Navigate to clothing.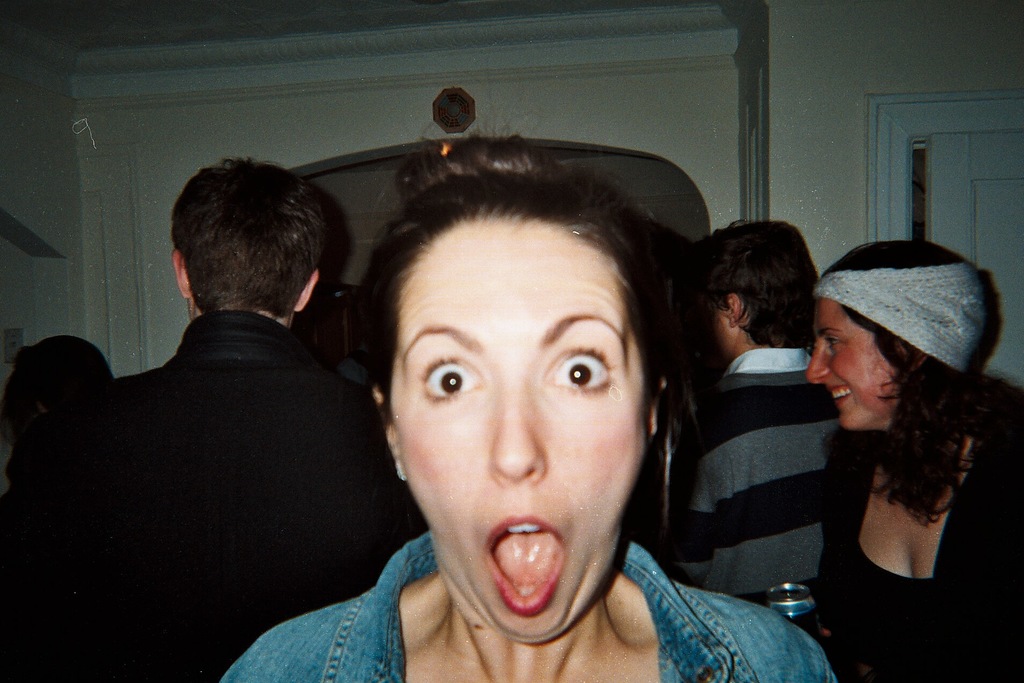
Navigation target: 216/514/837/682.
